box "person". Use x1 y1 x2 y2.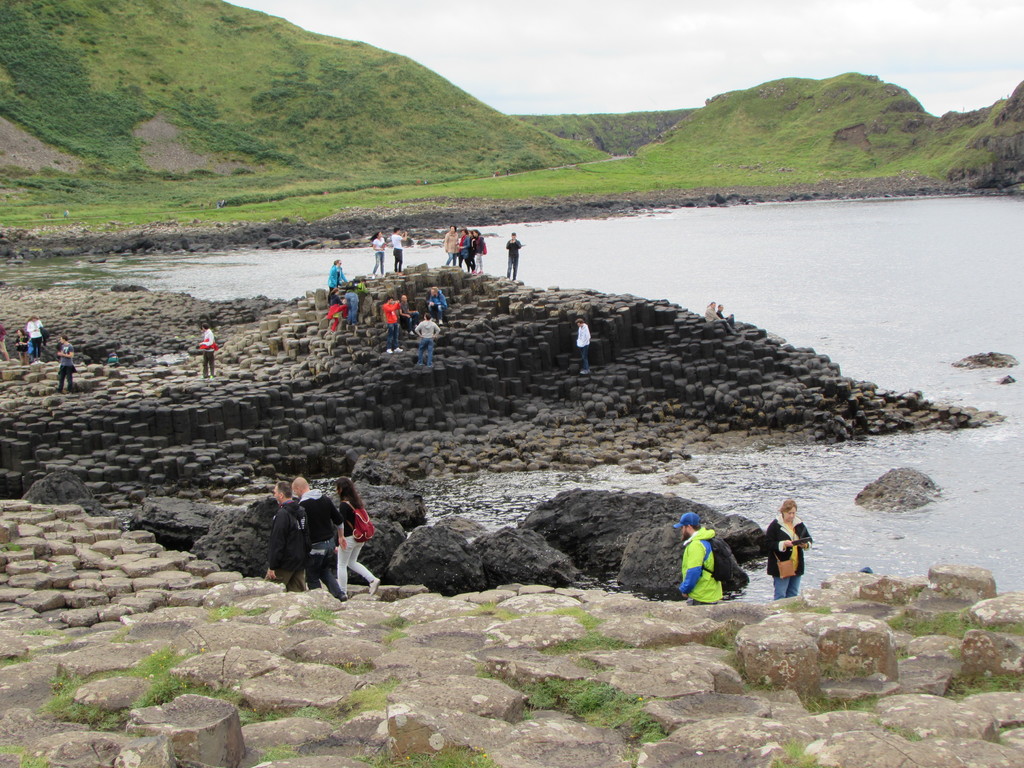
507 236 520 280.
